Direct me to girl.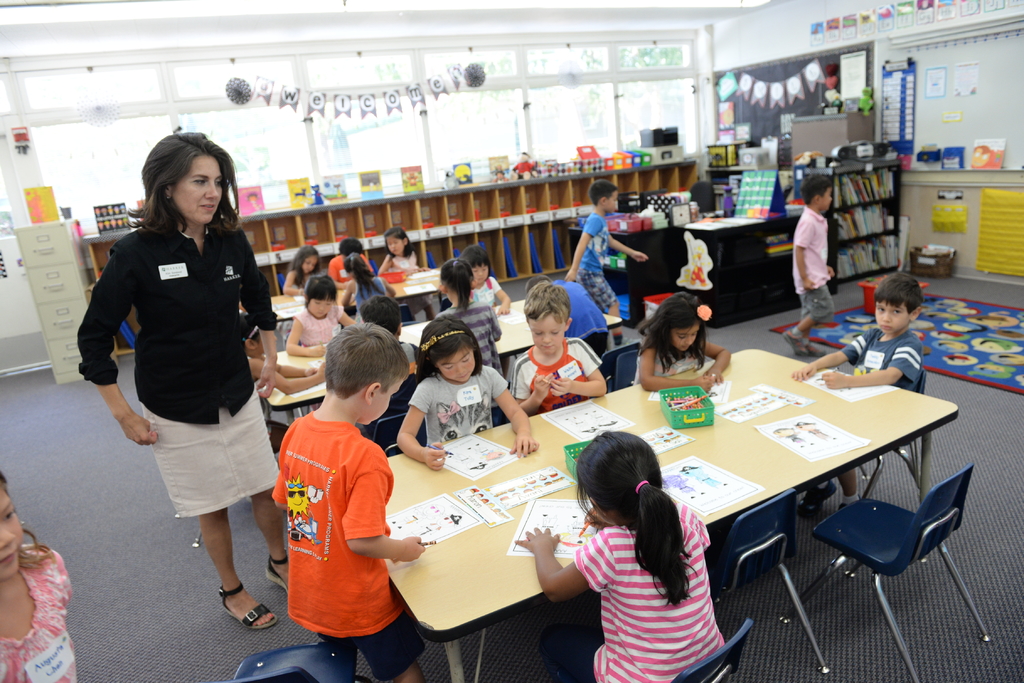
Direction: left=0, top=466, right=76, bottom=682.
